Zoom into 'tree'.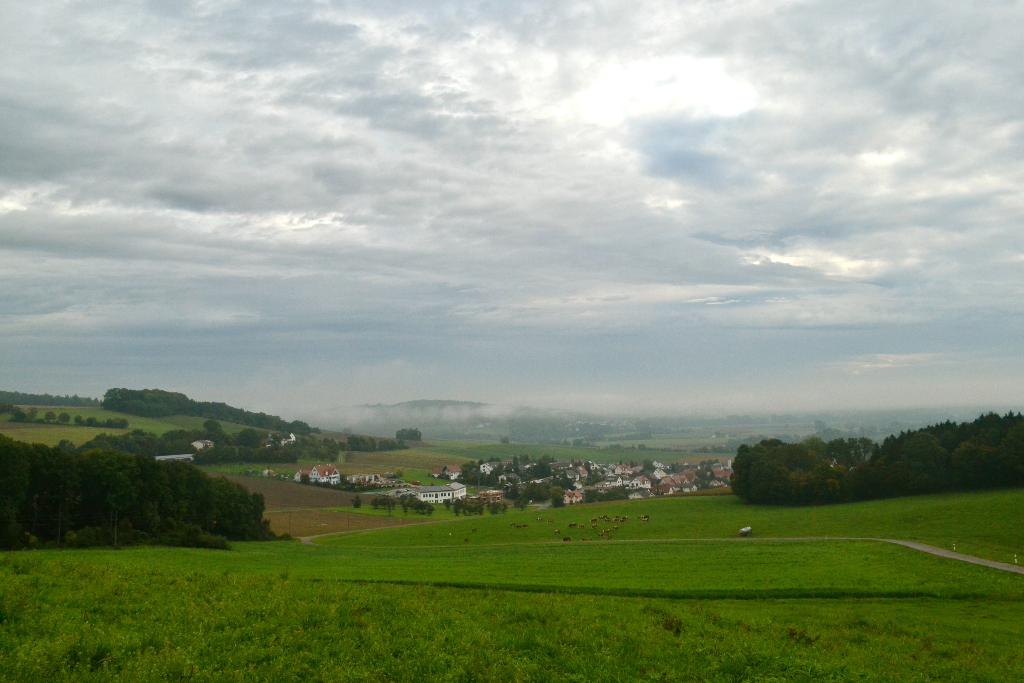
Zoom target: box=[645, 461, 652, 470].
